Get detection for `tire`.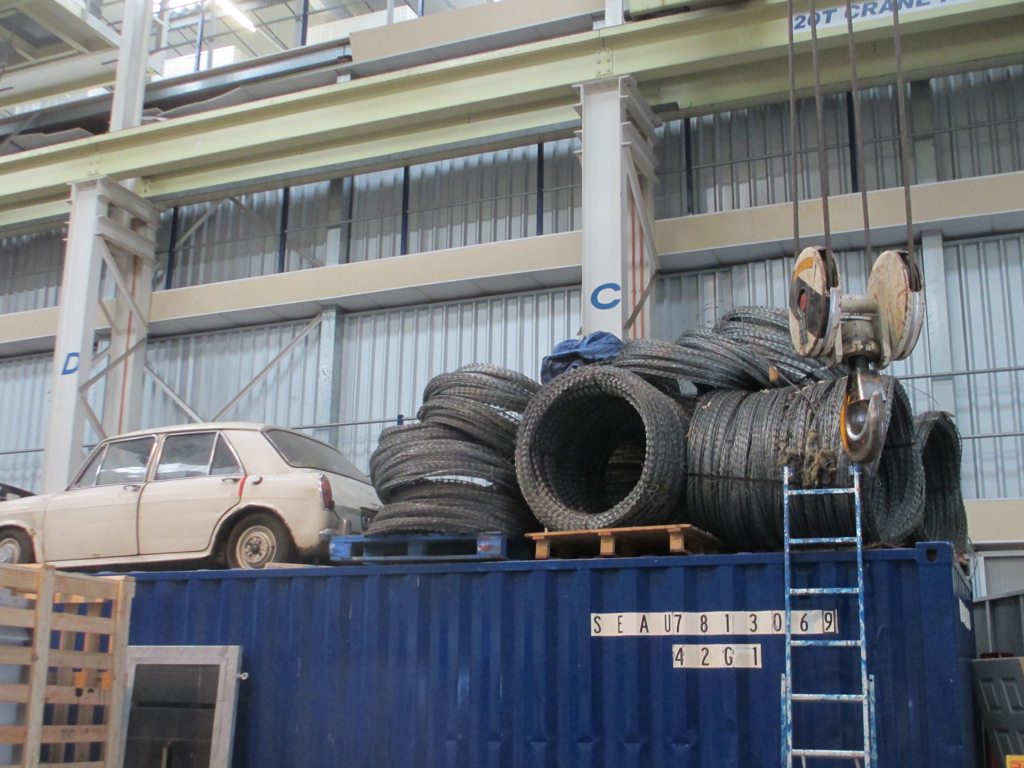
Detection: (0, 529, 33, 568).
